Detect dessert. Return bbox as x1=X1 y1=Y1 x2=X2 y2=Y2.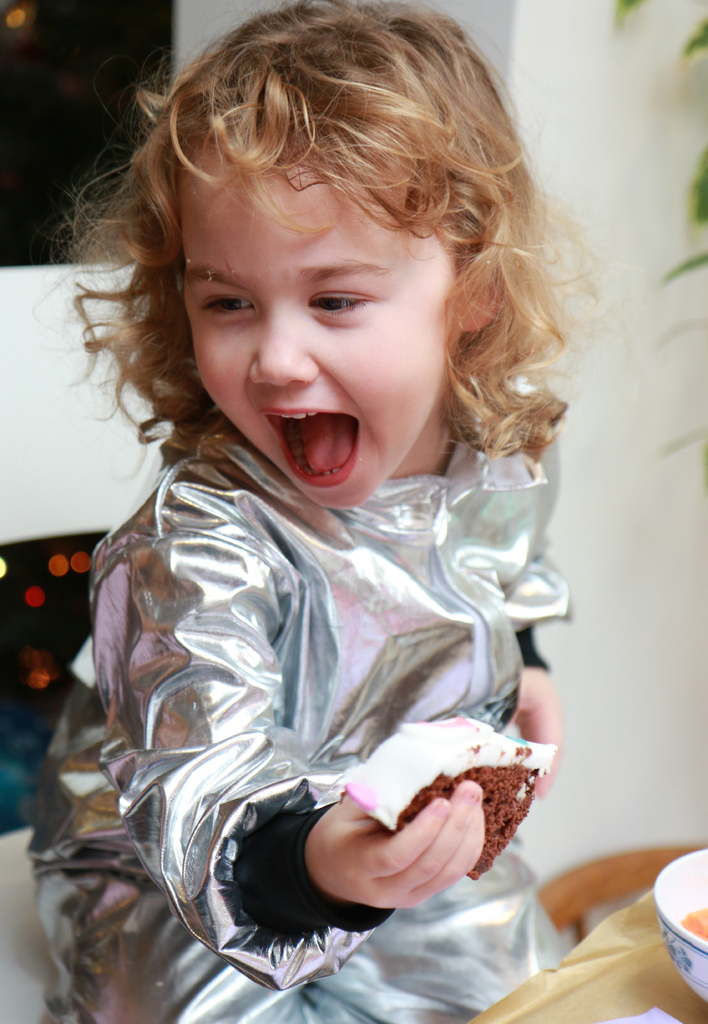
x1=356 y1=719 x2=550 y2=895.
